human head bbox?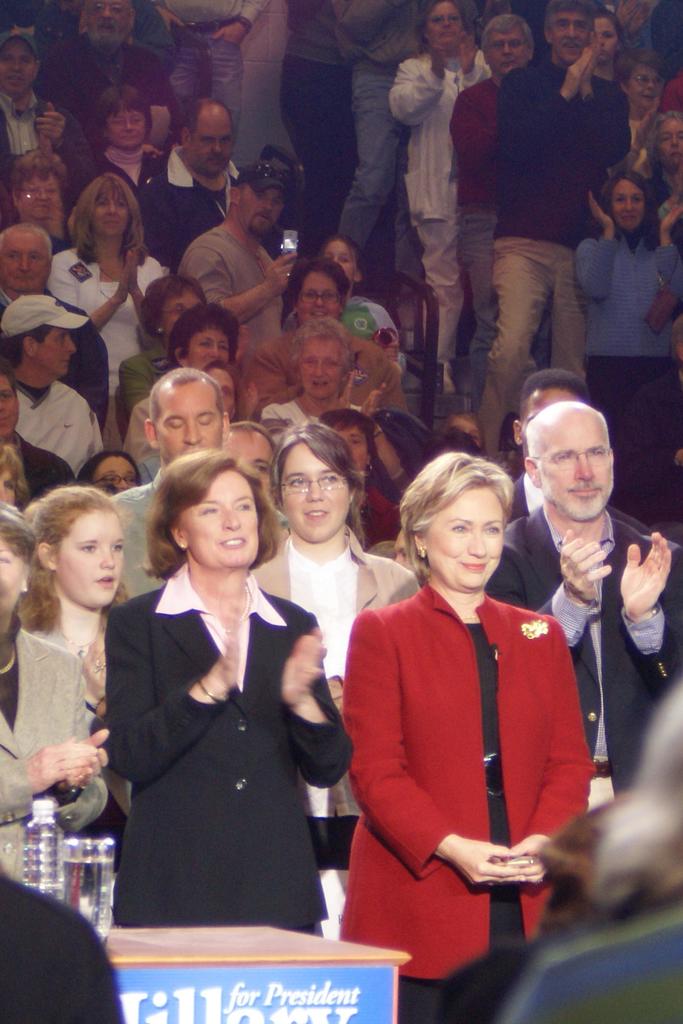
BBox(509, 366, 590, 449)
